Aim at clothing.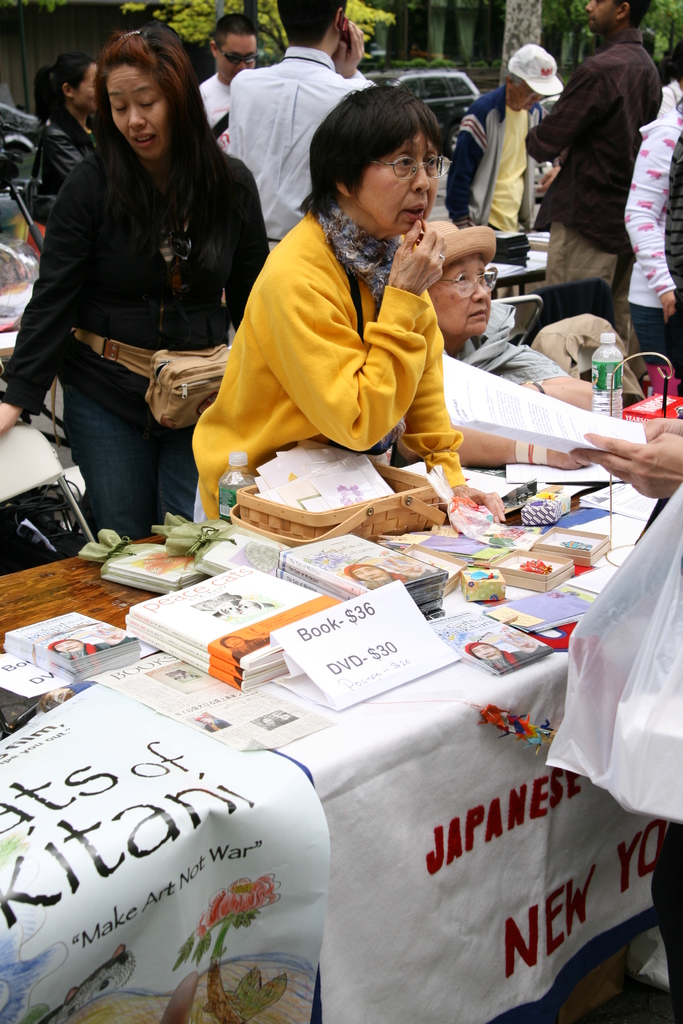
Aimed at 486, 648, 551, 671.
